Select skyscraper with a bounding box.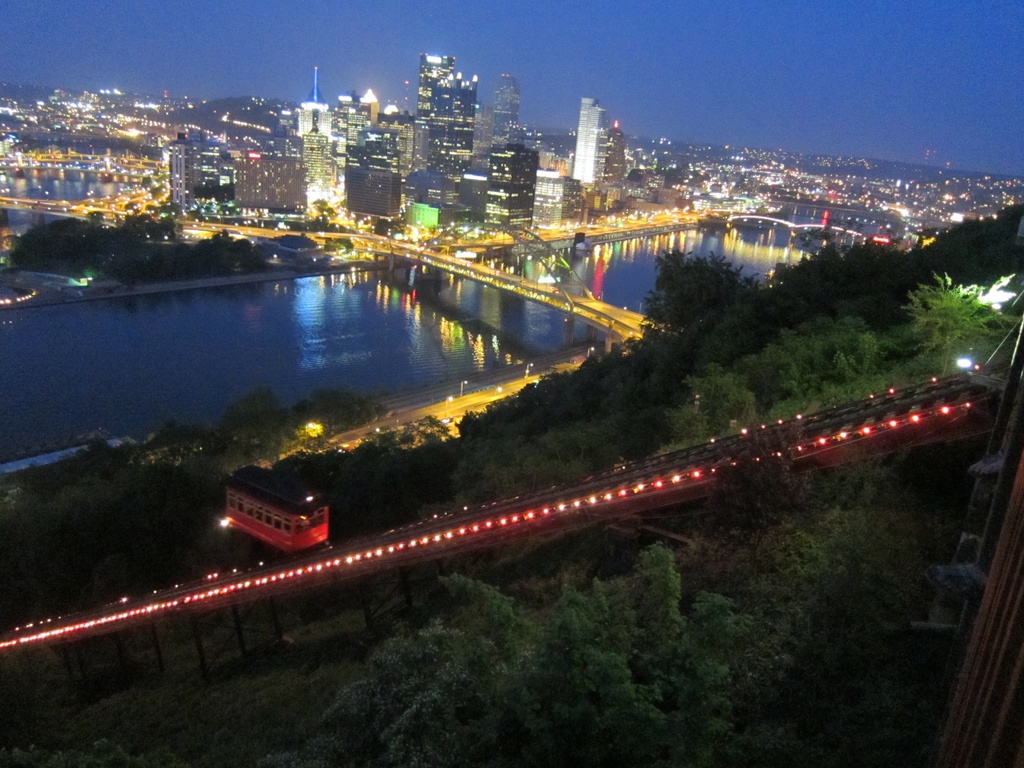
x1=487, y1=138, x2=536, y2=225.
